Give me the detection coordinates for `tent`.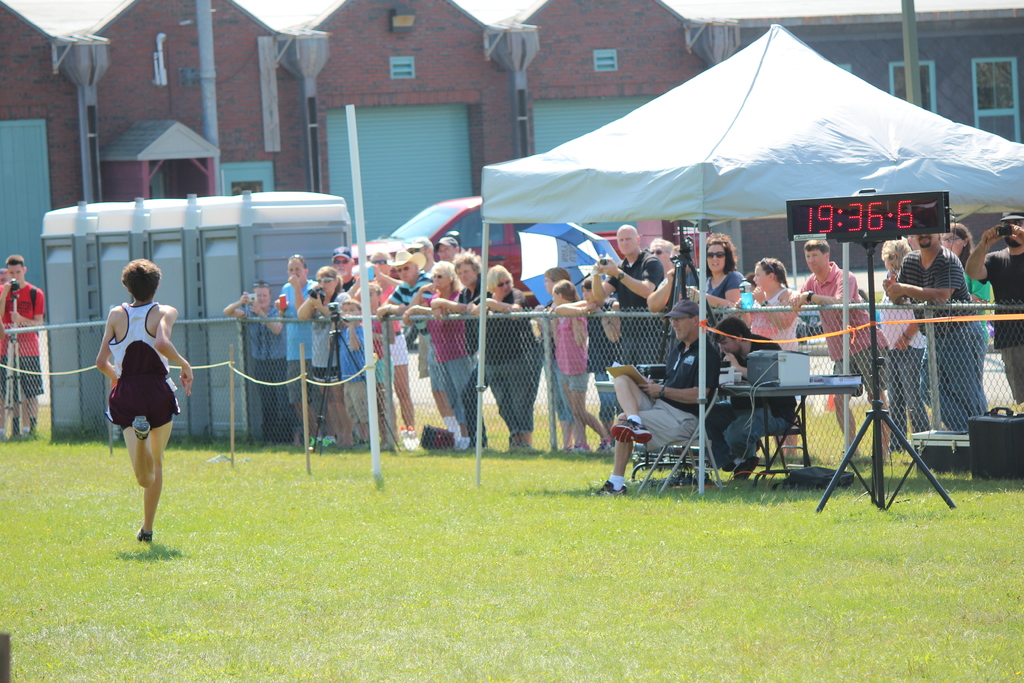
[x1=477, y1=21, x2=1021, y2=506].
